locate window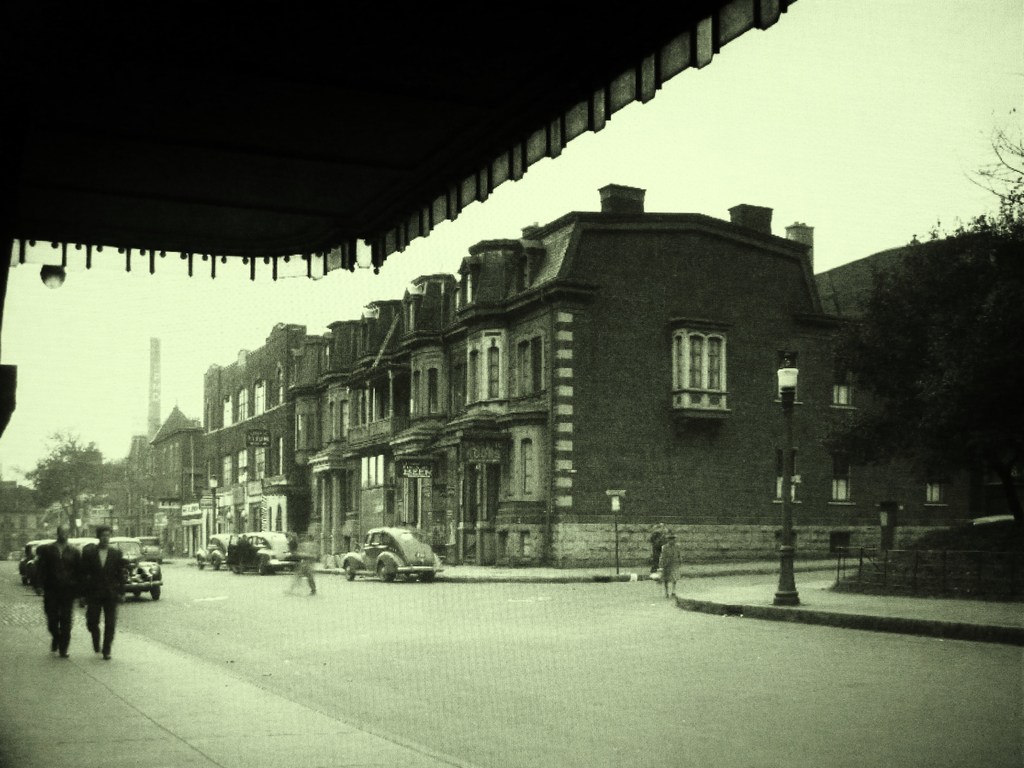
(774,446,804,503)
